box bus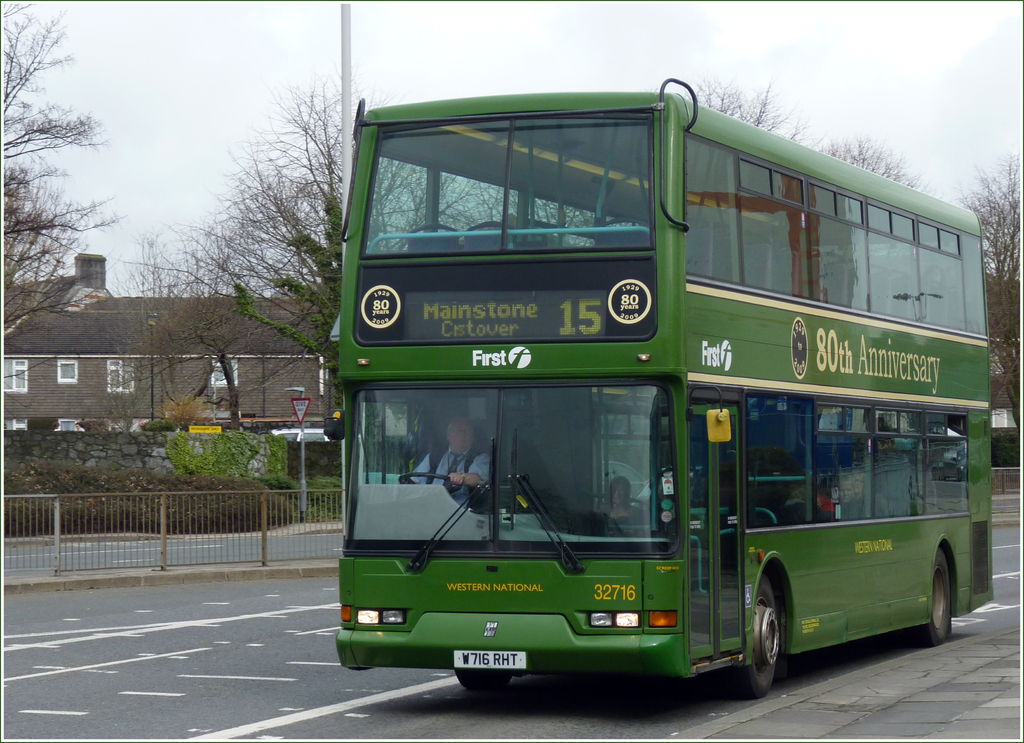
bbox=(320, 72, 991, 701)
